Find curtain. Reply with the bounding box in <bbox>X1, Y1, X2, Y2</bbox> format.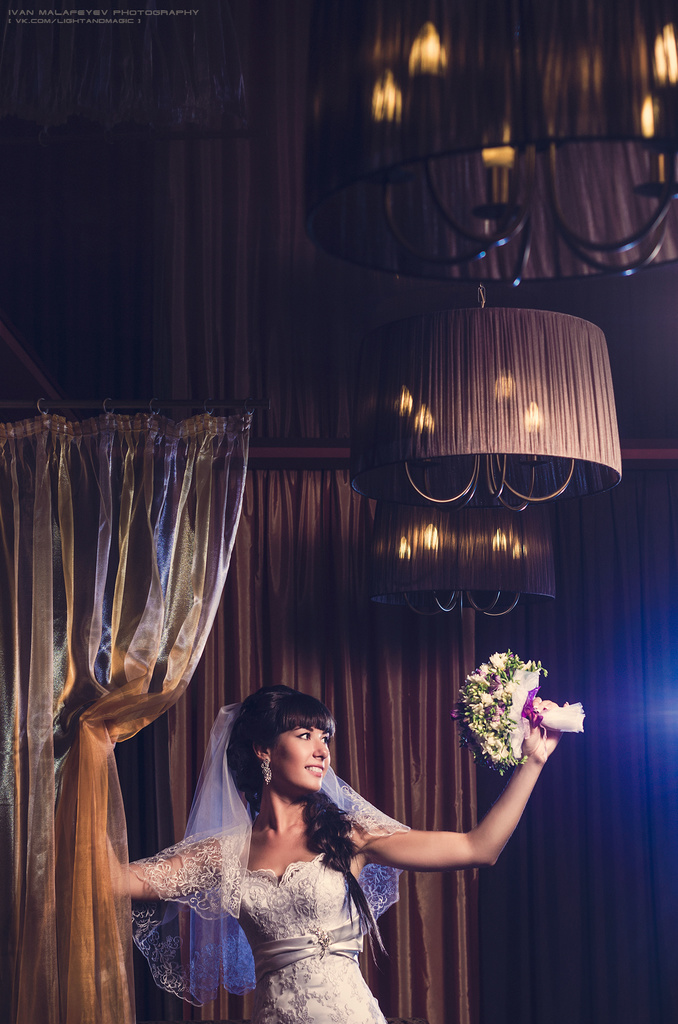
<bbox>472, 461, 677, 1023</bbox>.
